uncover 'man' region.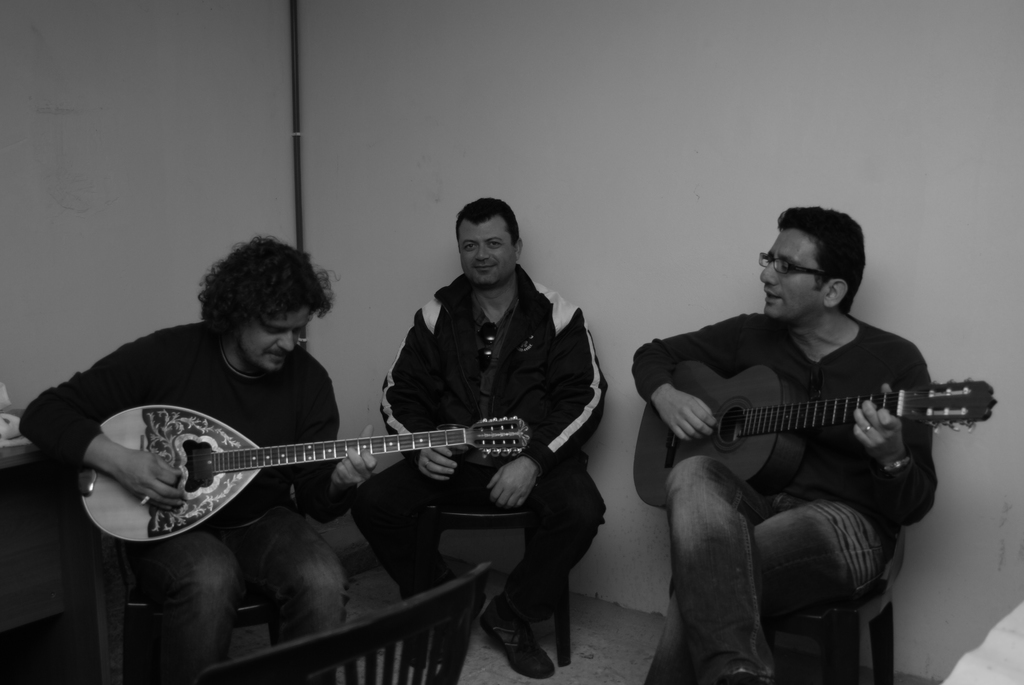
Uncovered: bbox=(17, 236, 375, 684).
